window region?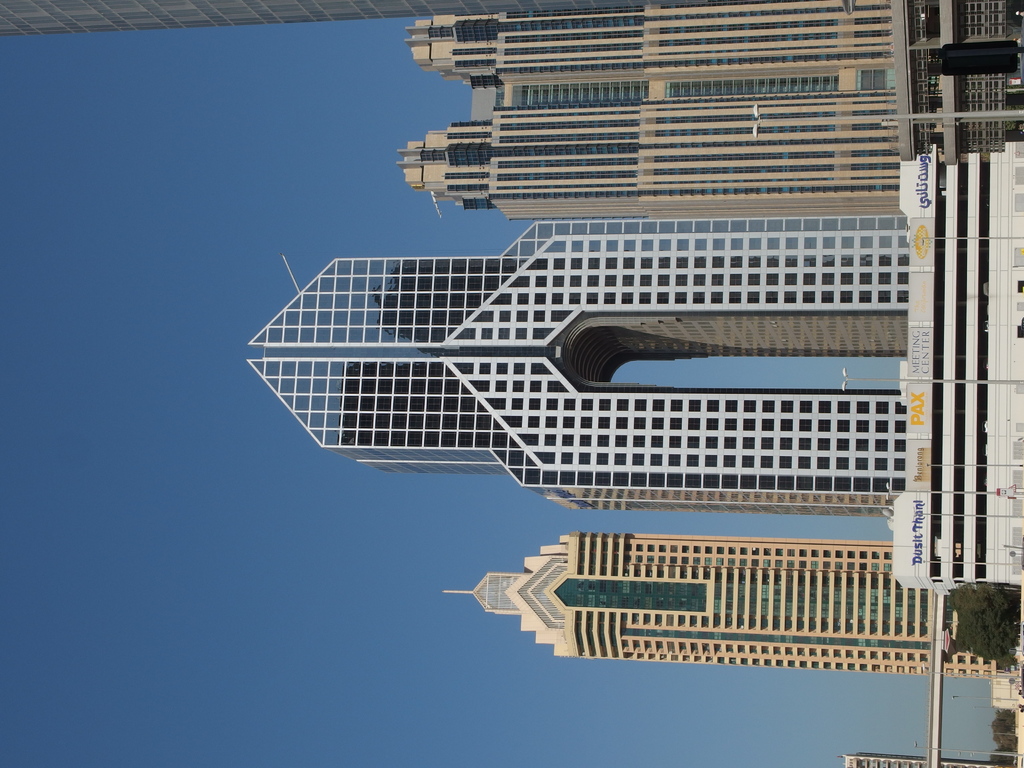
766:237:779:250
